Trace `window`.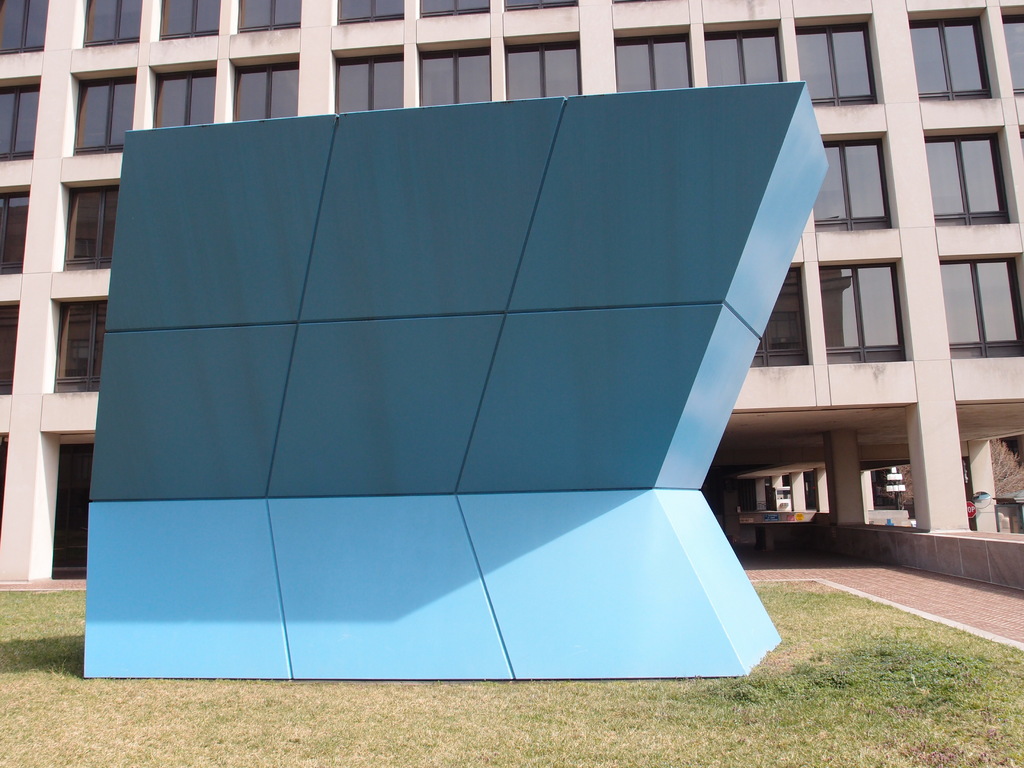
Traced to l=936, t=252, r=1023, b=358.
